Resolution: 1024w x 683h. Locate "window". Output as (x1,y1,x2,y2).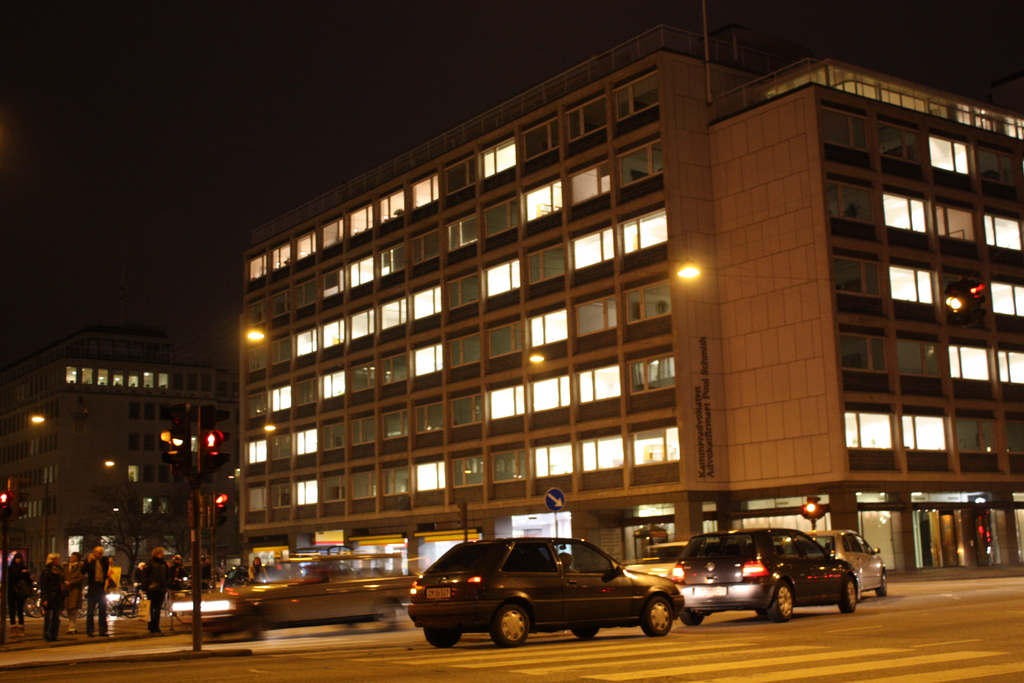
(269,480,286,509).
